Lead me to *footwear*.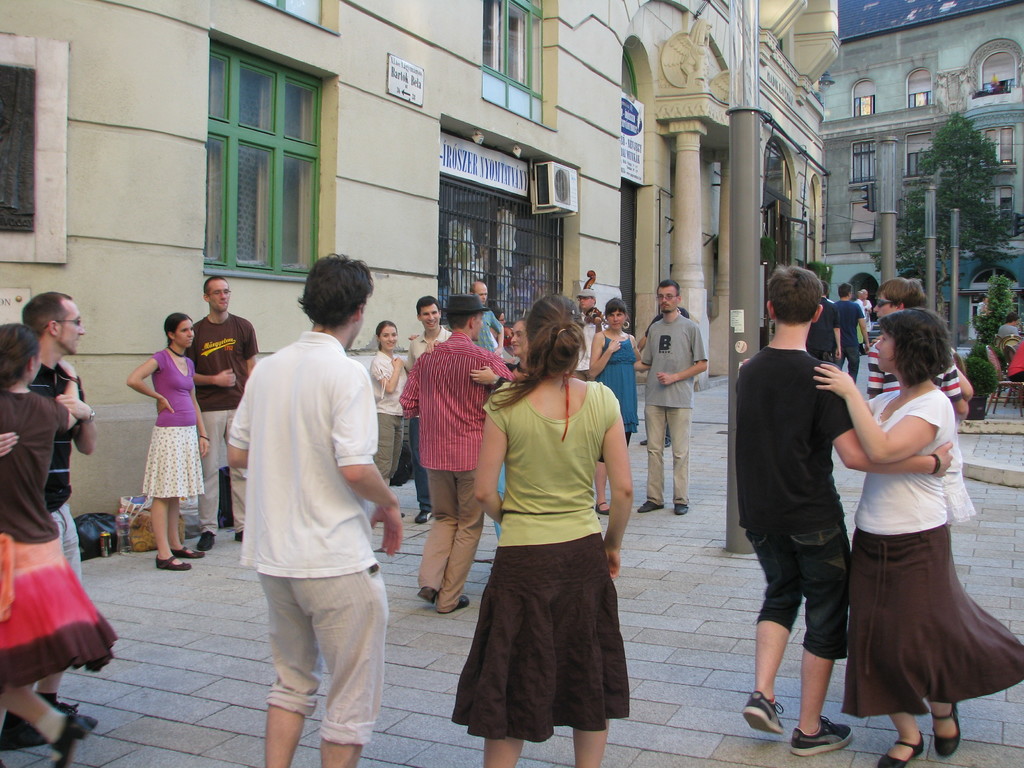
Lead to bbox=[49, 716, 99, 767].
